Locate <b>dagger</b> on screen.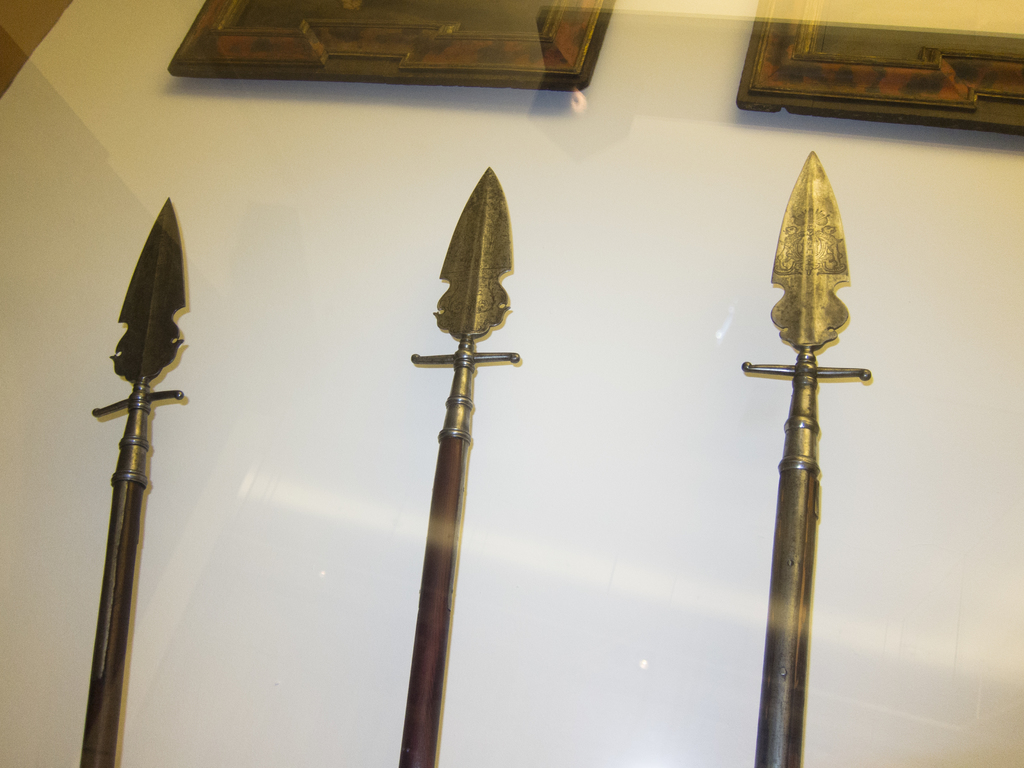
On screen at (398,166,532,767).
